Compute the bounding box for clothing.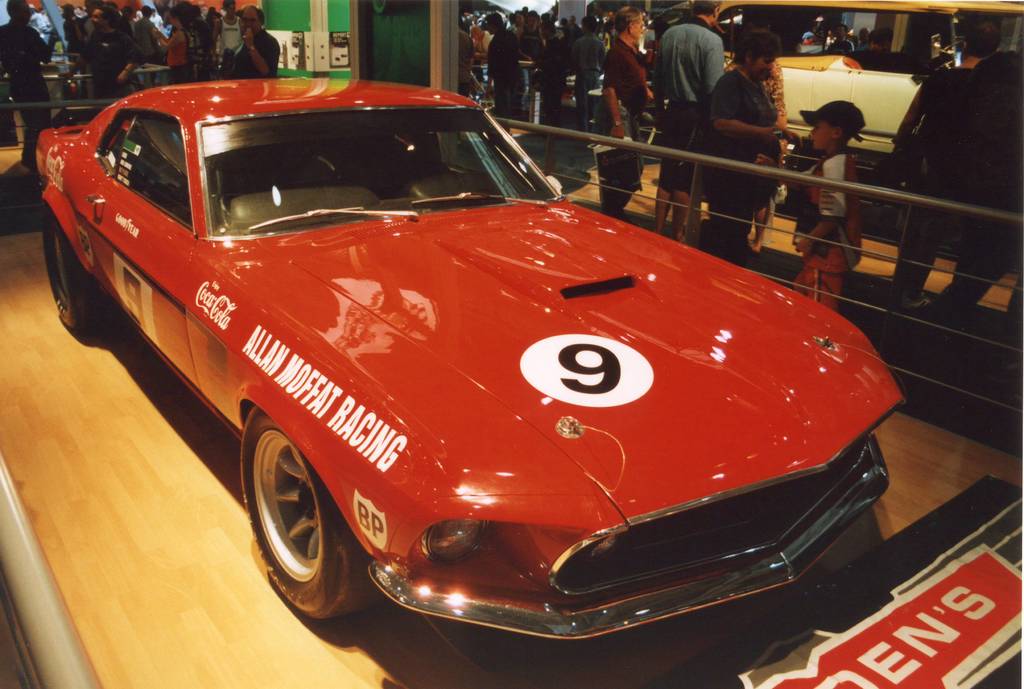
785 149 862 295.
